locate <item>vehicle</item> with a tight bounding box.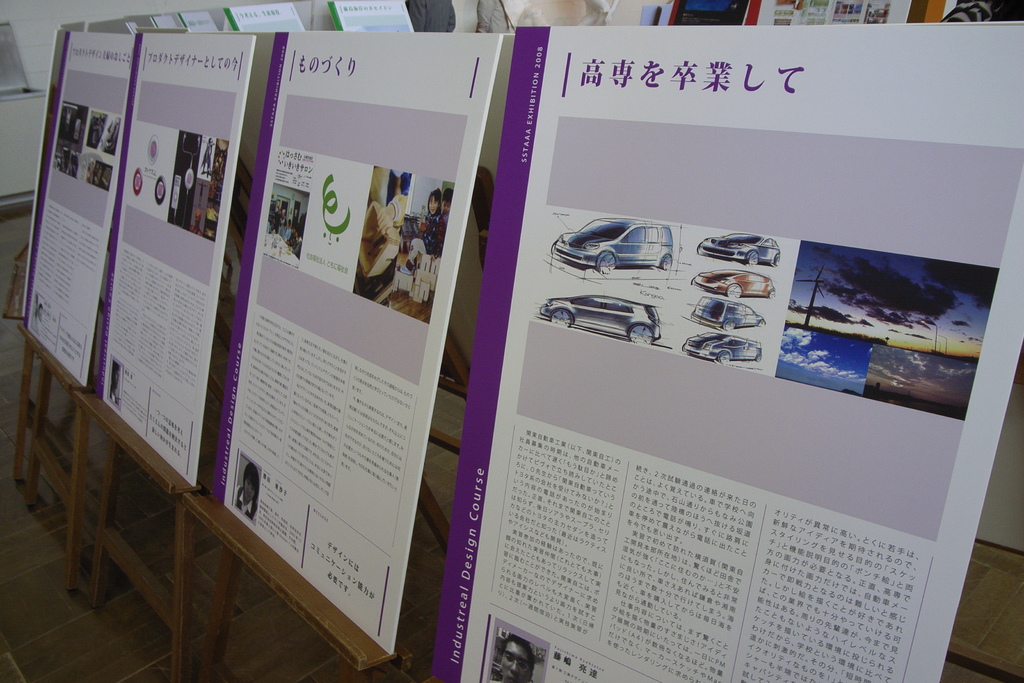
696/234/782/270.
